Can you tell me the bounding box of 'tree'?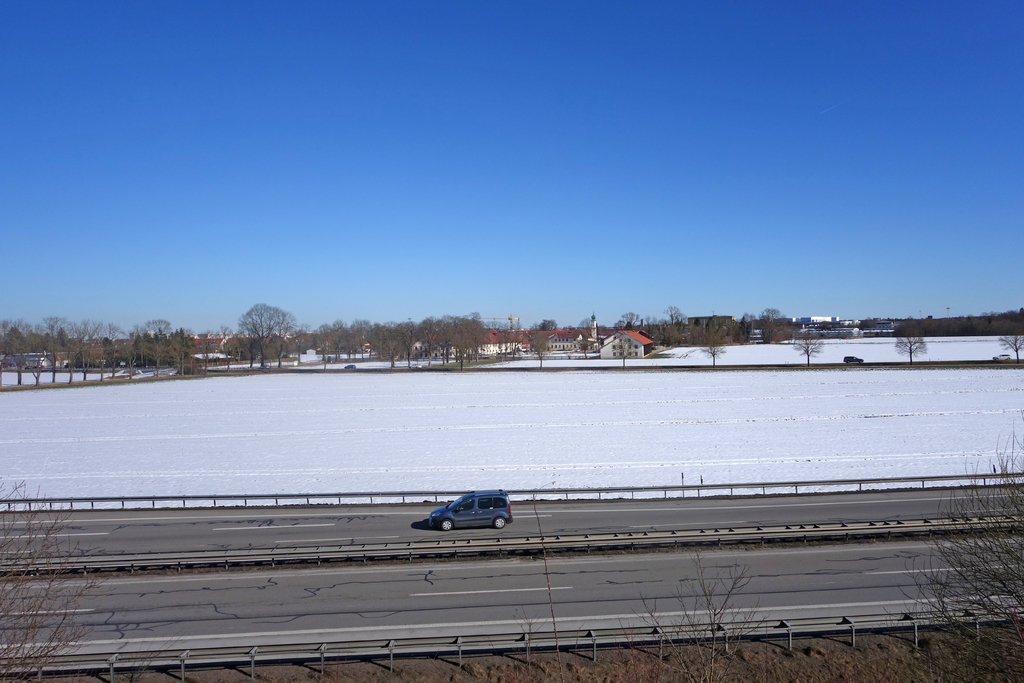
x1=102 y1=314 x2=131 y2=383.
